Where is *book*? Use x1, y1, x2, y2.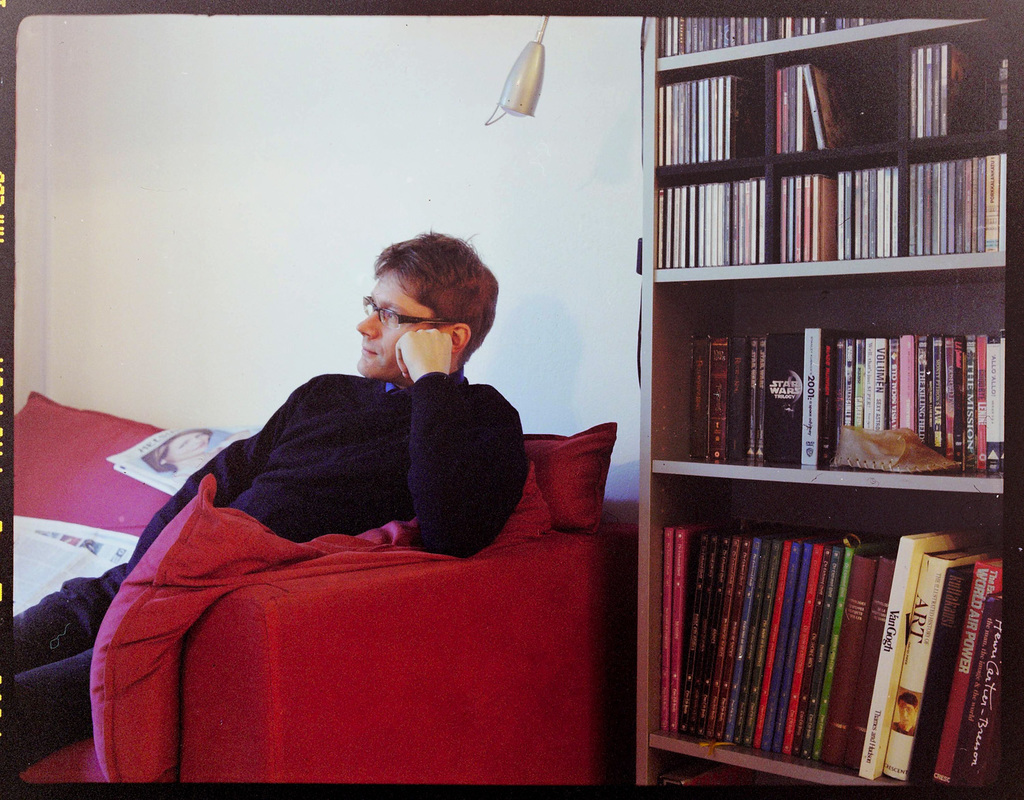
661, 522, 694, 731.
